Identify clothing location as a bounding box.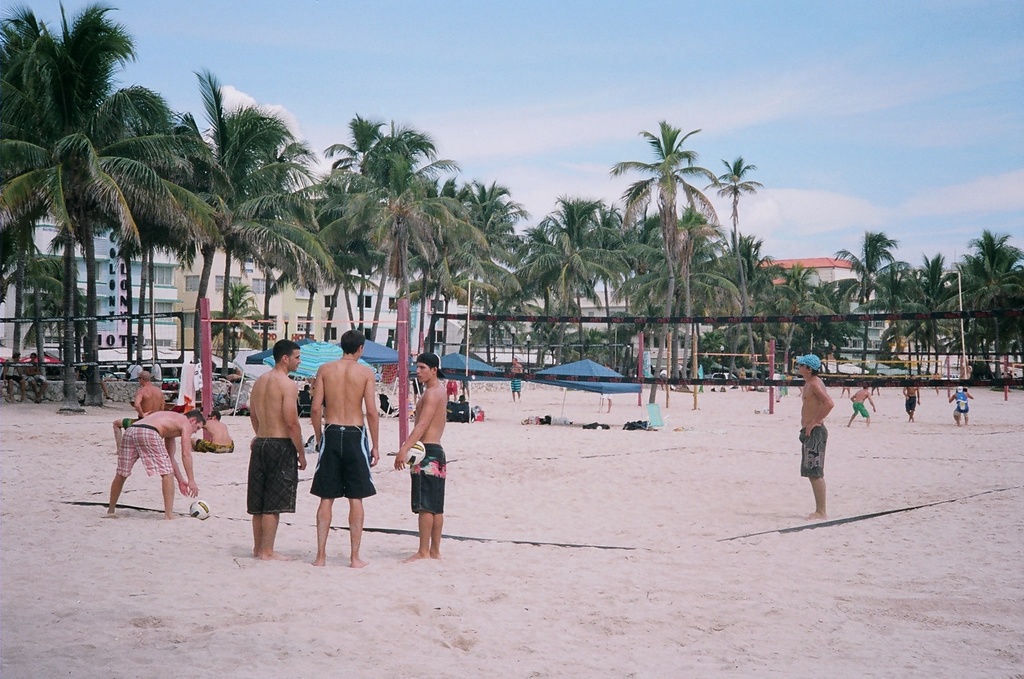
509 379 522 392.
